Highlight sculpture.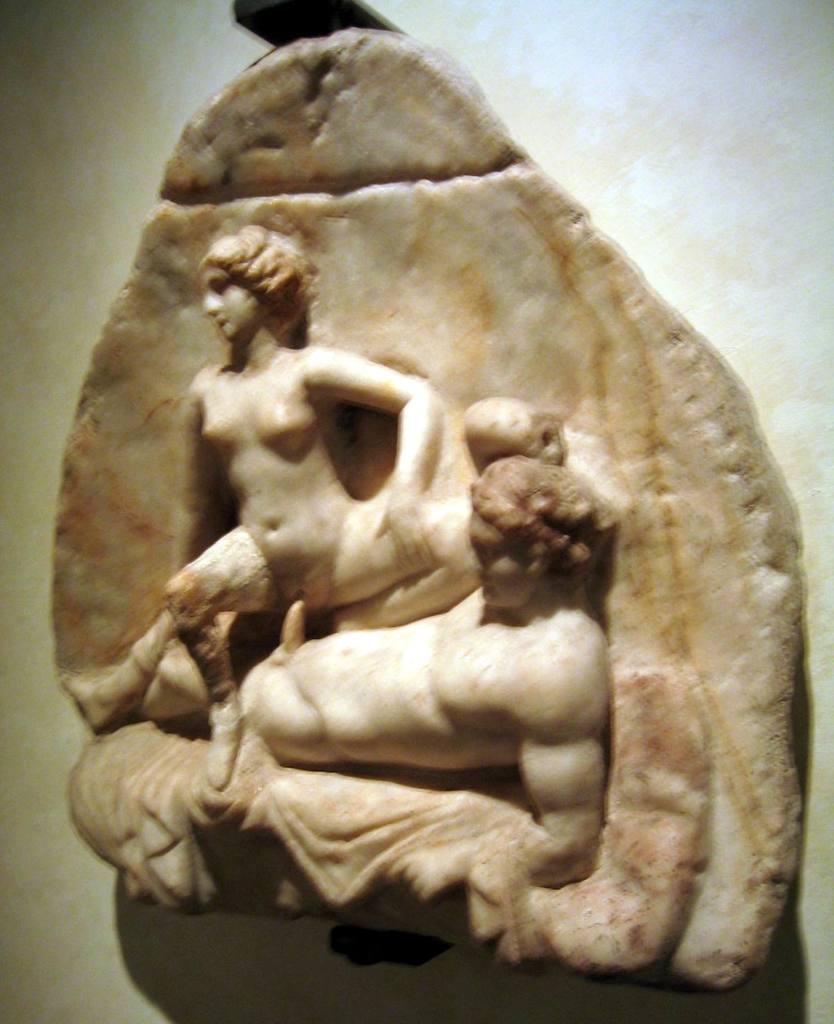
Highlighted region: <box>22,69,833,1014</box>.
